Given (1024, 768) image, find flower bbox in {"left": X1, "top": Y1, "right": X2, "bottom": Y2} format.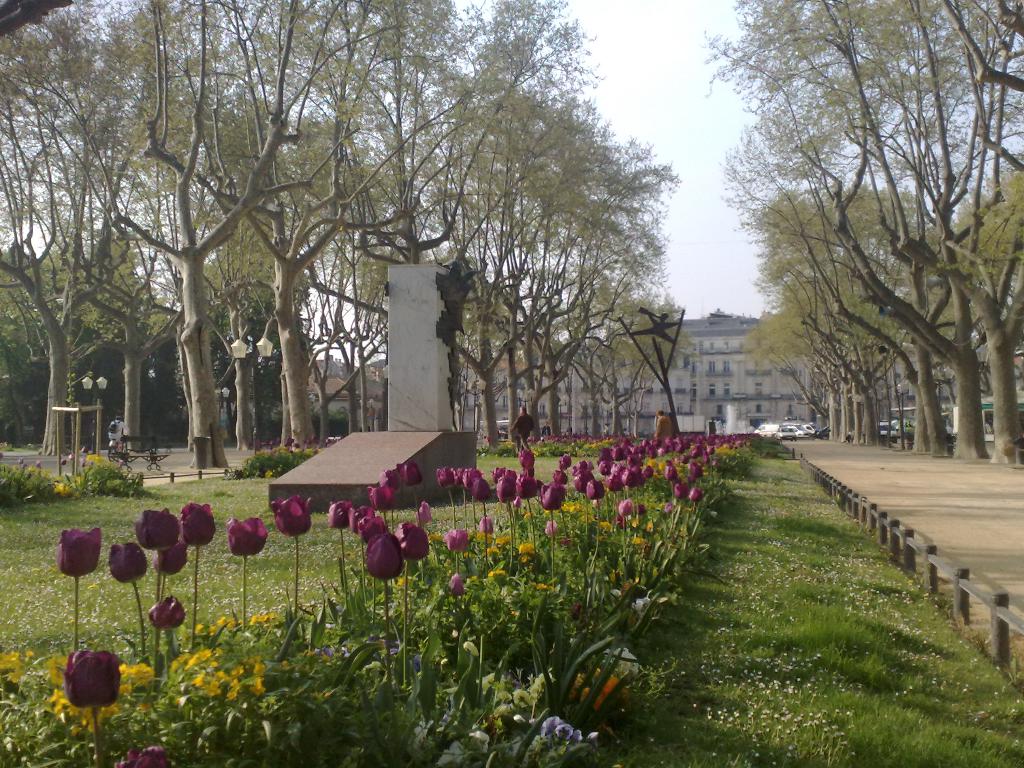
{"left": 225, "top": 518, "right": 267, "bottom": 556}.
